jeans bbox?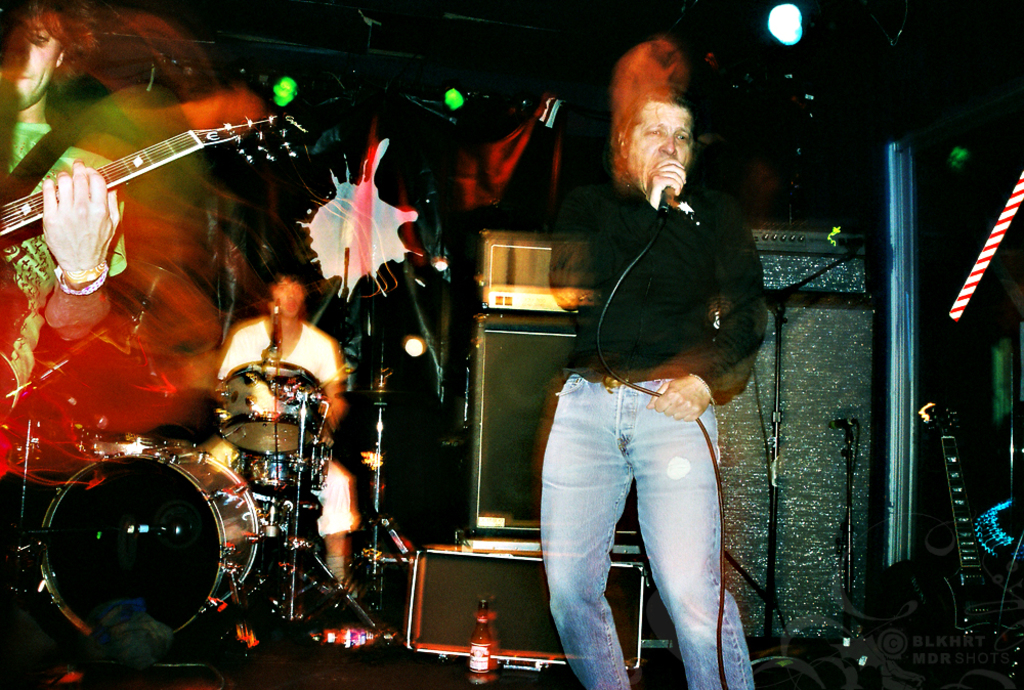
<region>548, 374, 735, 679</region>
